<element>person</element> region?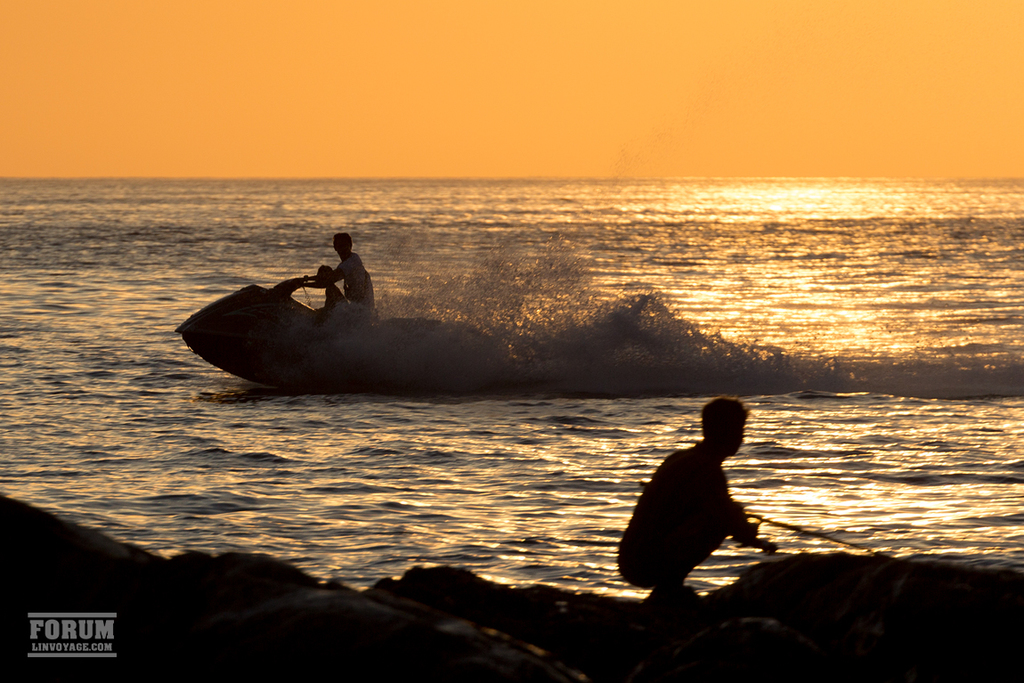
bbox(293, 225, 377, 316)
